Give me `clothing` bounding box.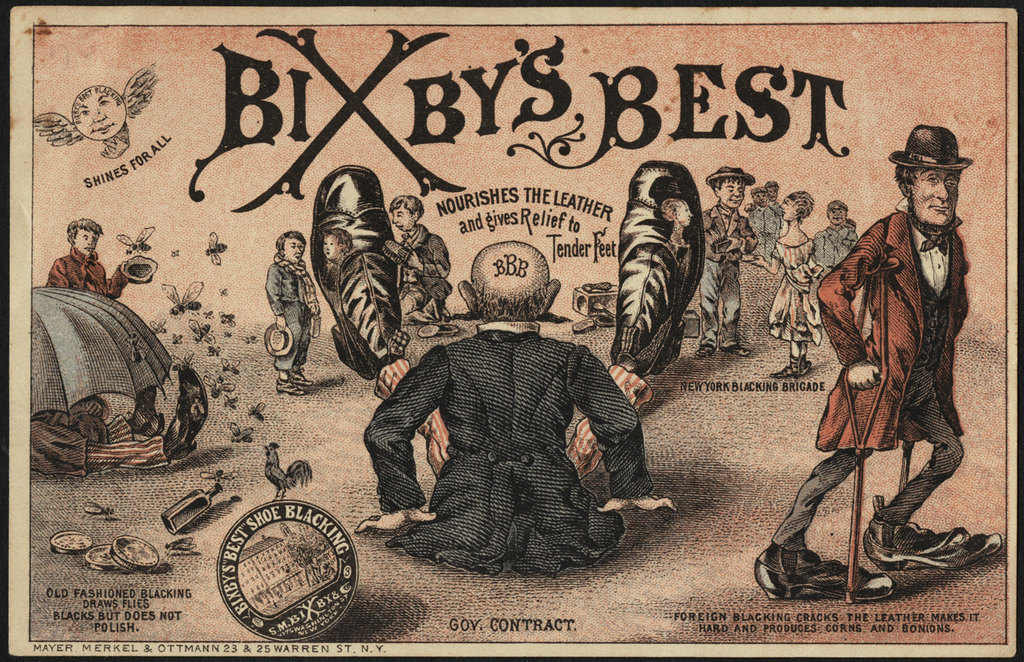
771 236 819 345.
